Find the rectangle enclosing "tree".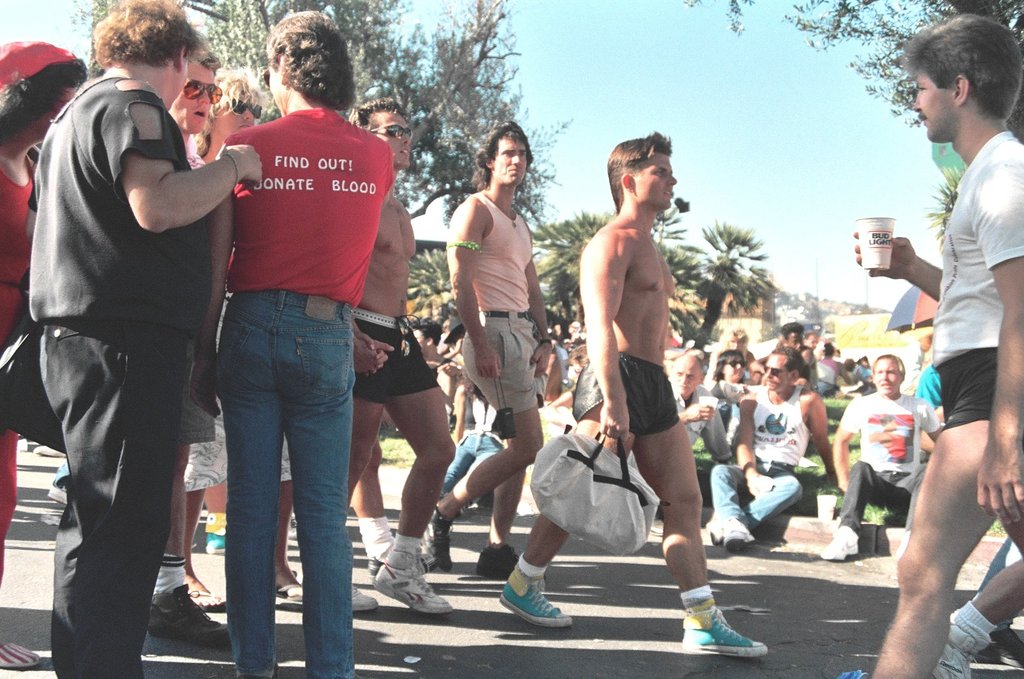
402,244,461,330.
